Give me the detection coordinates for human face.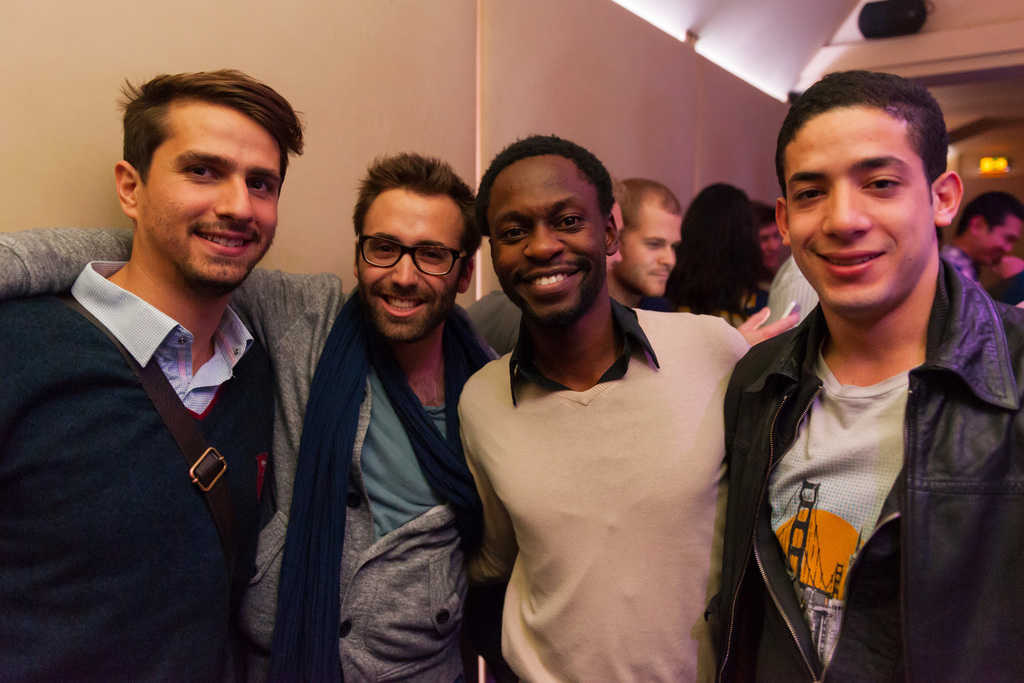
(left=143, top=100, right=281, bottom=290).
